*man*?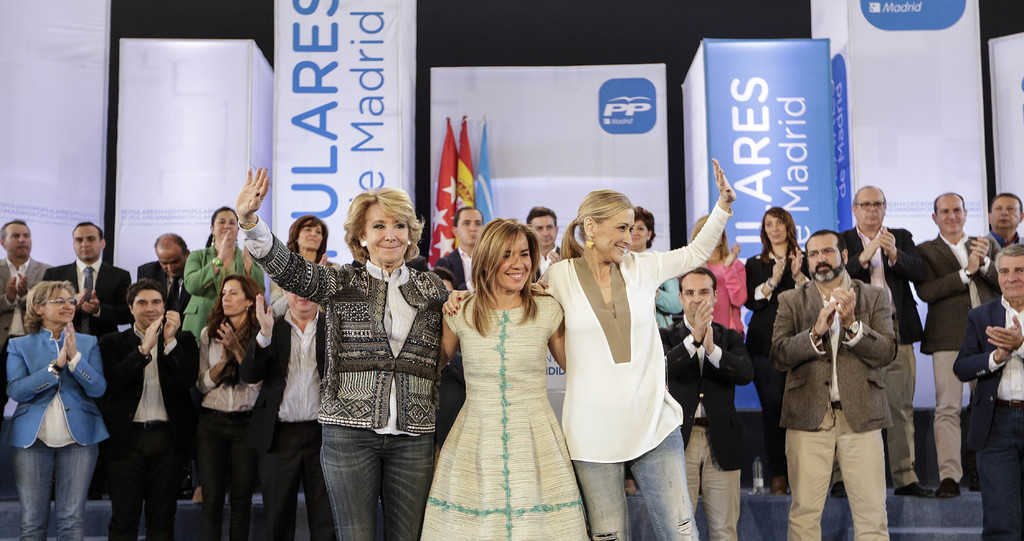
(653,266,754,540)
